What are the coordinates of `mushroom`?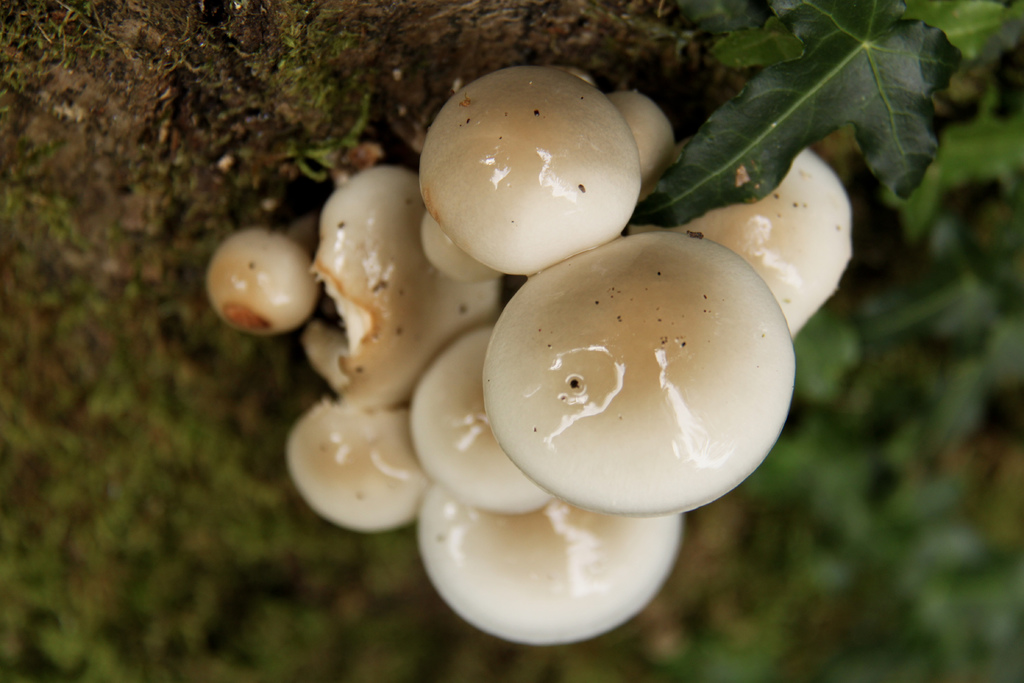
{"left": 424, "top": 76, "right": 630, "bottom": 274}.
